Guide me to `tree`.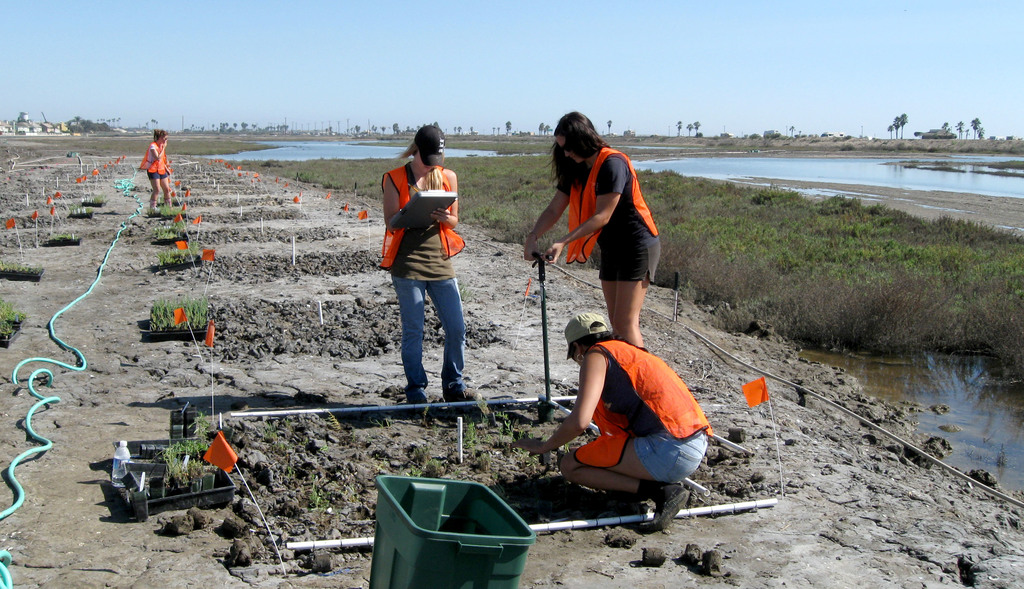
Guidance: 939:120:947:129.
